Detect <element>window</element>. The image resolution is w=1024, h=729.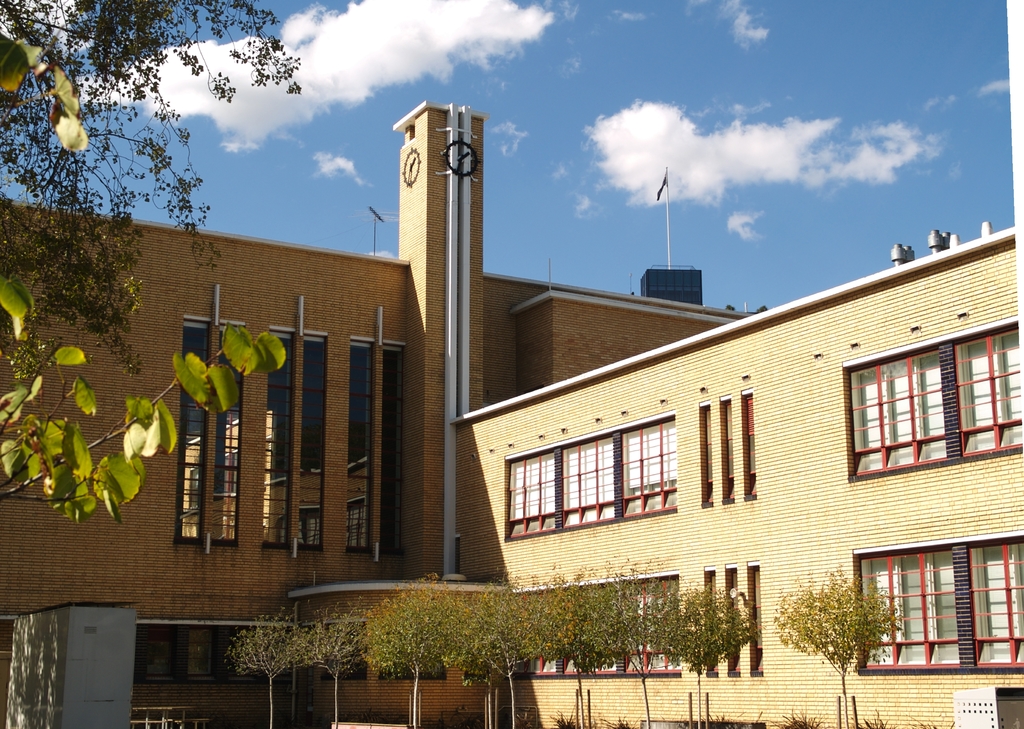
379, 344, 404, 553.
